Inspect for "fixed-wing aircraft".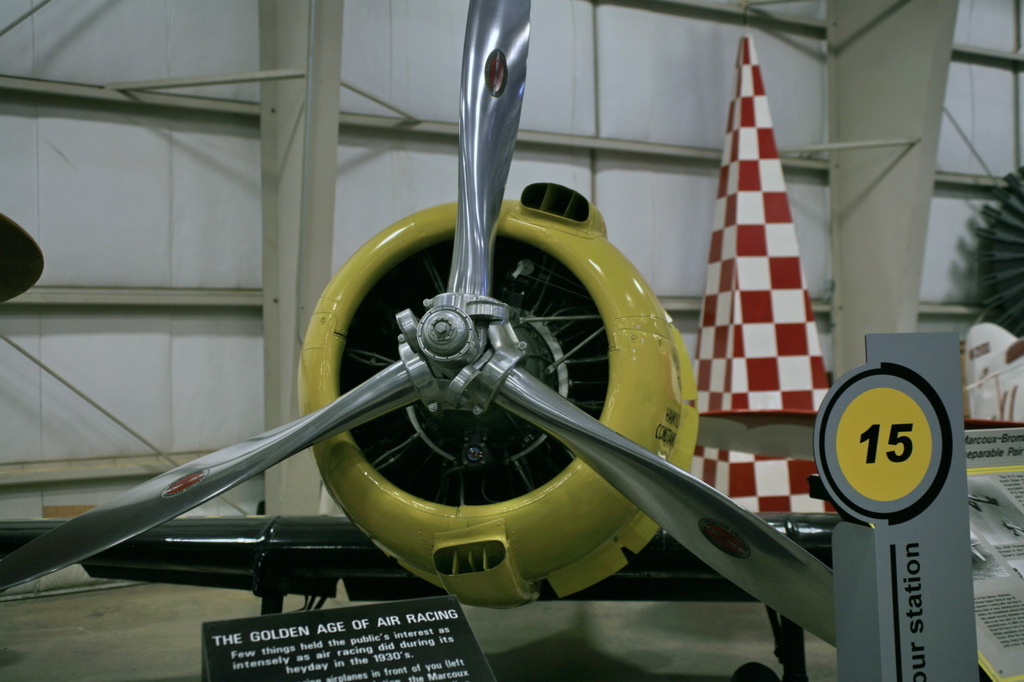
Inspection: x1=0, y1=0, x2=1022, y2=681.
